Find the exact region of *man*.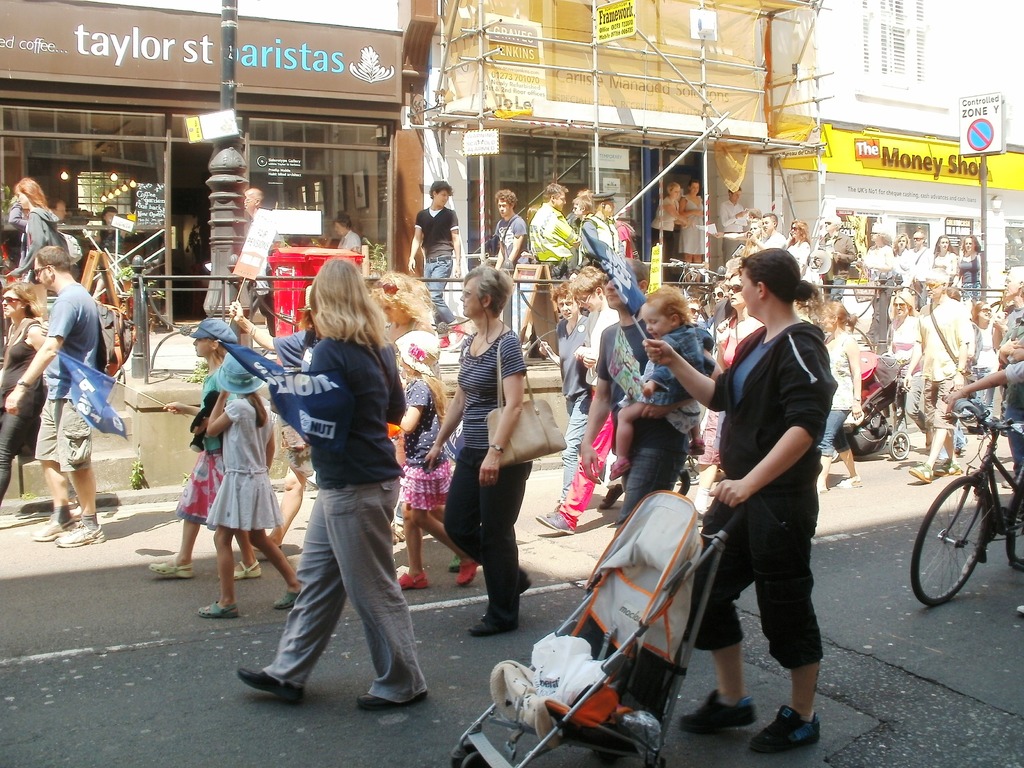
Exact region: 819, 207, 858, 303.
